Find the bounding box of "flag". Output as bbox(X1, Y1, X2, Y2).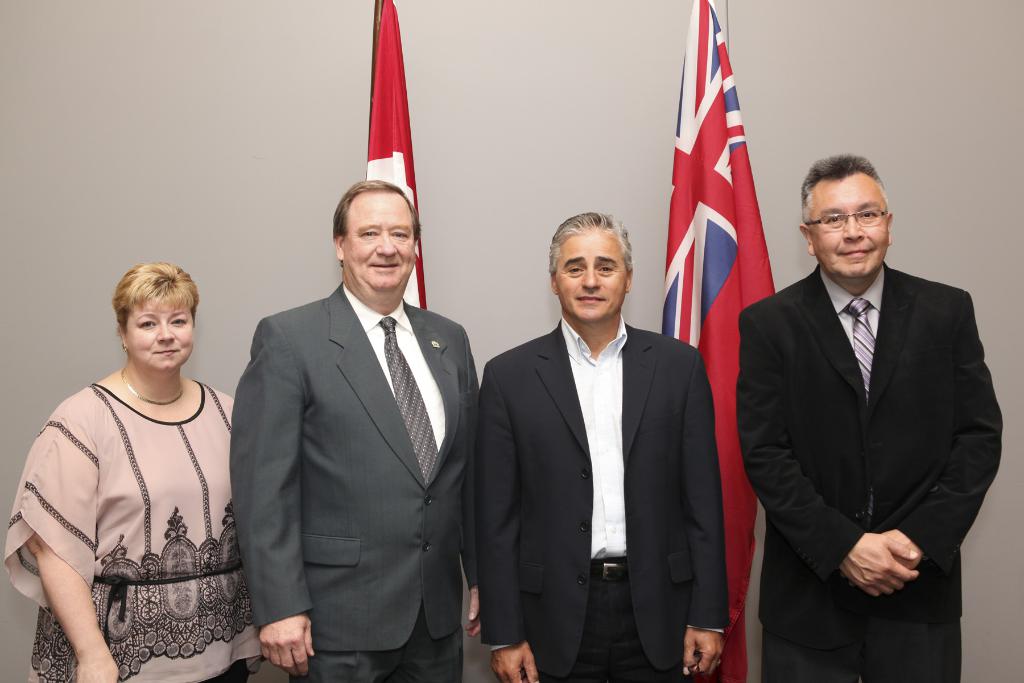
bbox(641, 0, 774, 682).
